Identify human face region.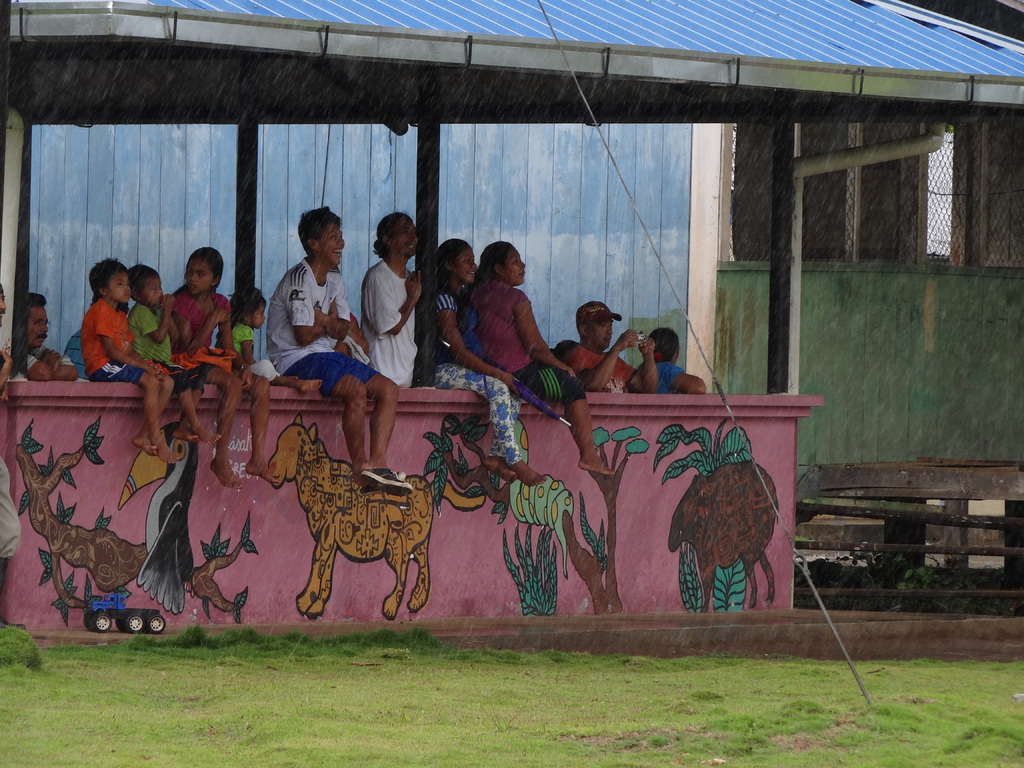
Region: 175:255:212:302.
